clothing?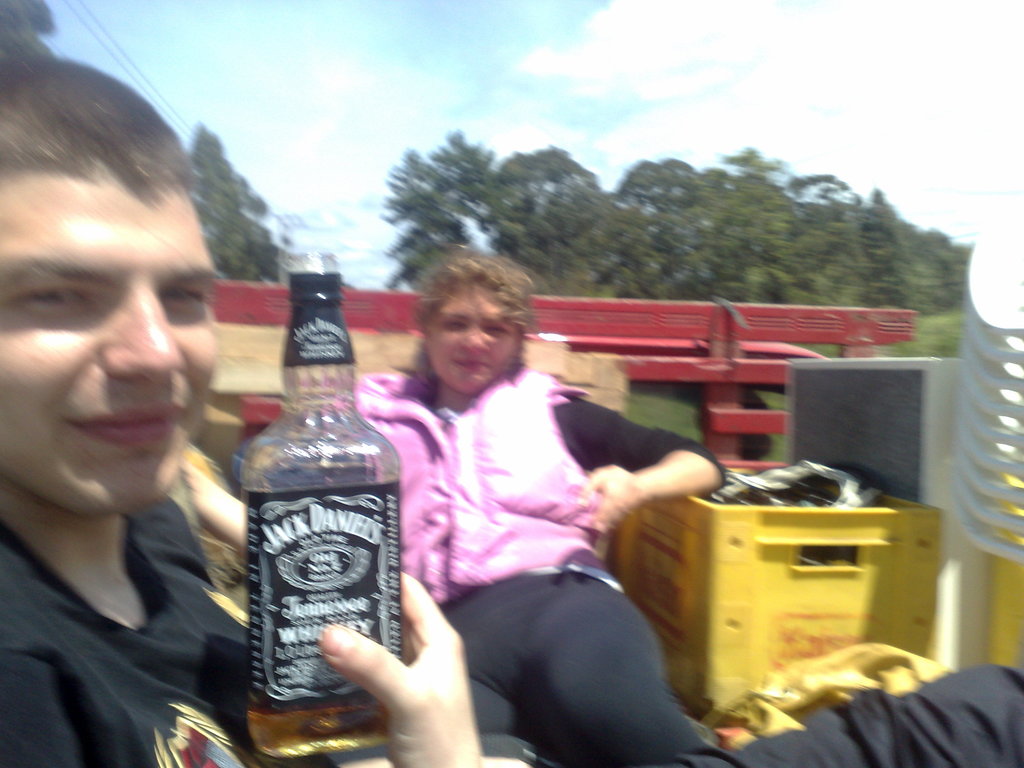
0, 492, 1023, 767
